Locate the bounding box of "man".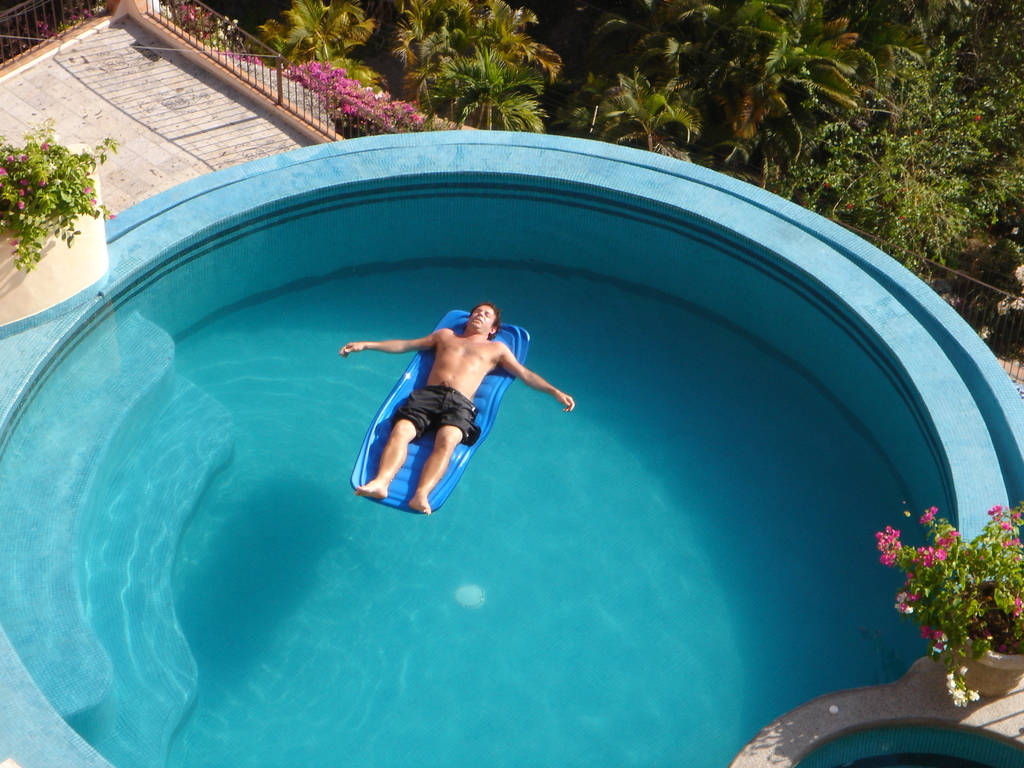
Bounding box: {"left": 337, "top": 292, "right": 562, "bottom": 528}.
